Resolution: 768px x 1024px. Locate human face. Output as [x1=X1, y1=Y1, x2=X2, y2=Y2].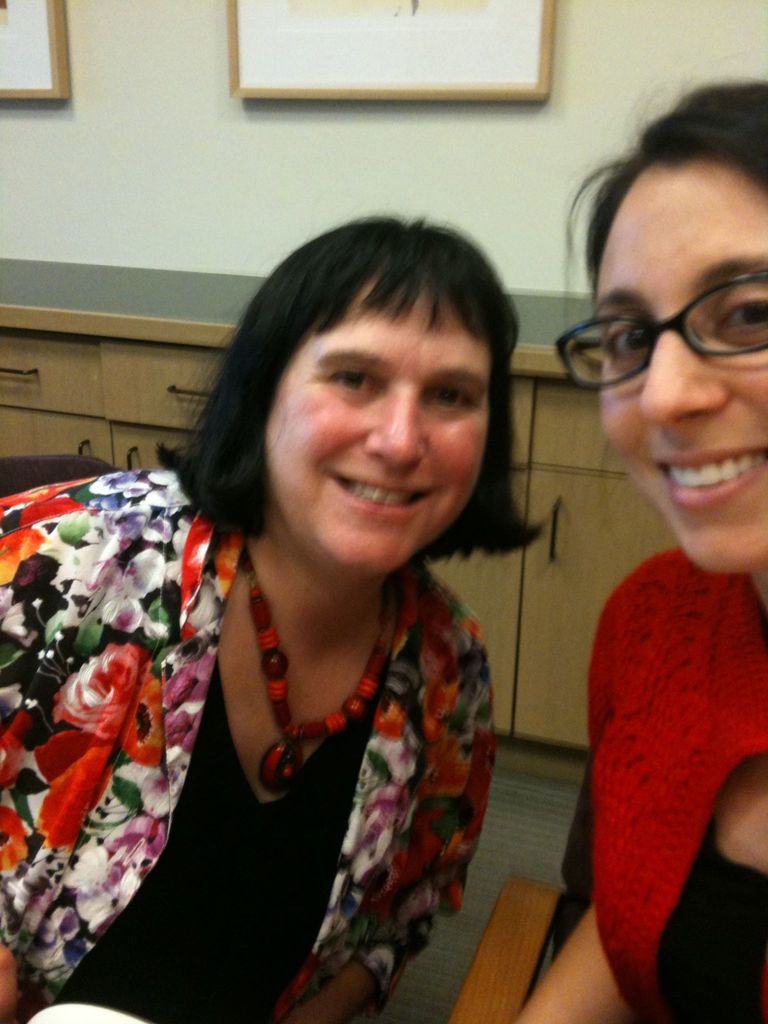
[x1=260, y1=271, x2=488, y2=570].
